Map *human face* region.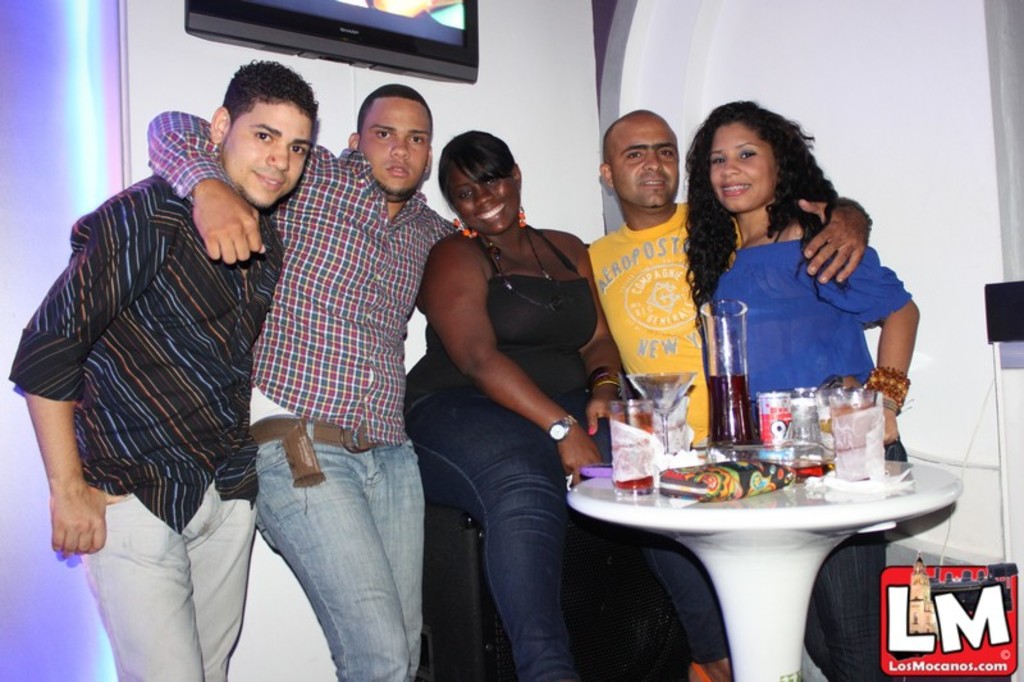
Mapped to crop(360, 99, 438, 205).
